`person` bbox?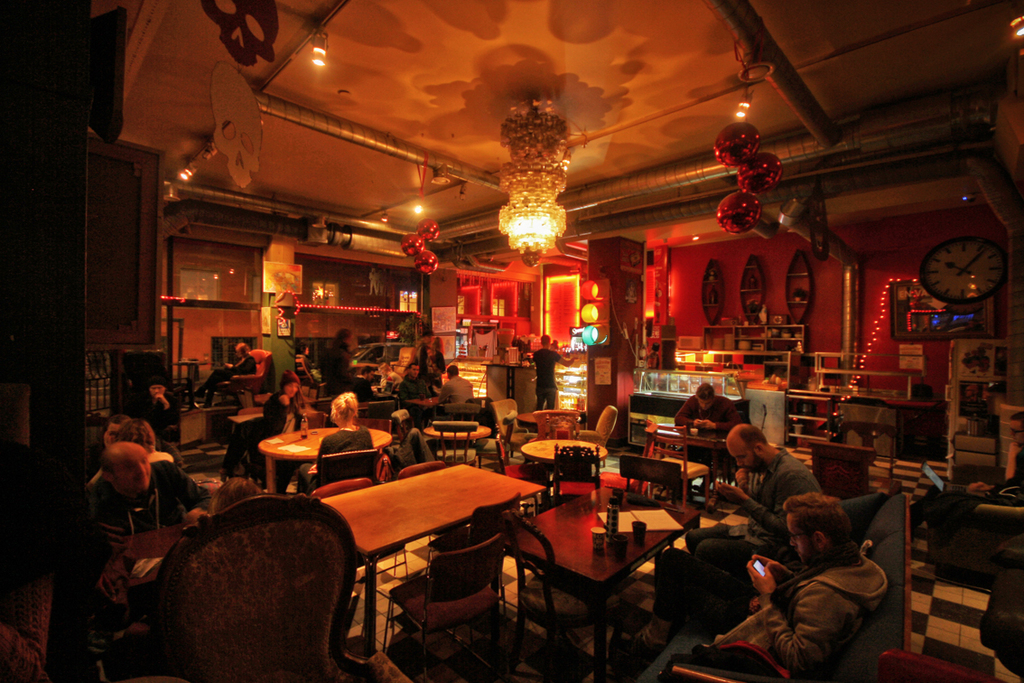
(74,443,209,603)
